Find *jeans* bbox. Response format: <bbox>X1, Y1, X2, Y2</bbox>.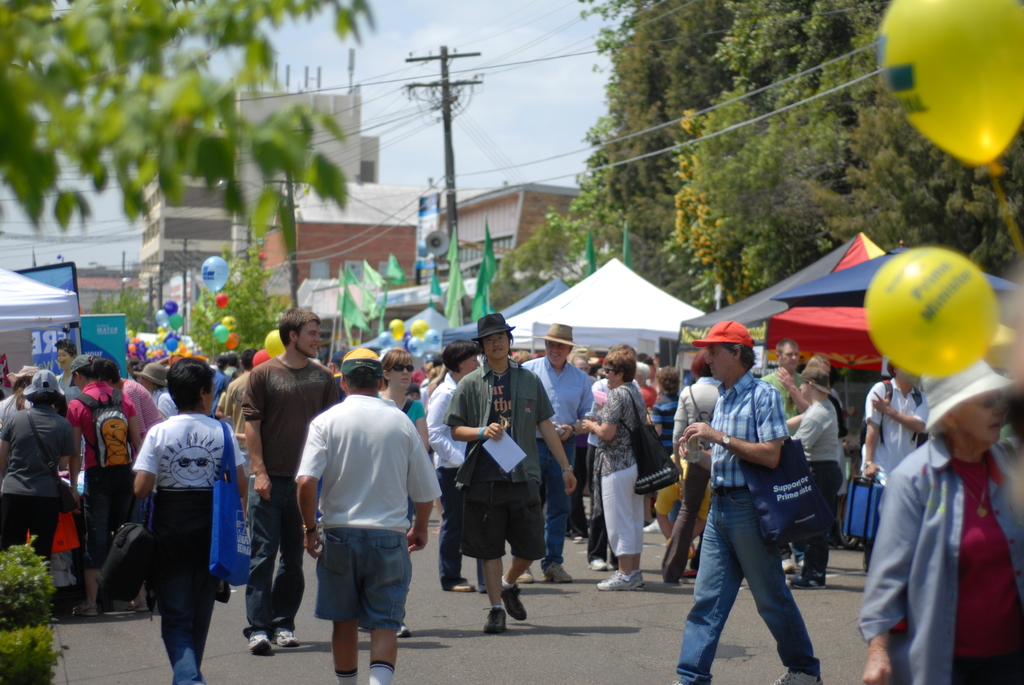
<bbox>257, 481, 300, 640</bbox>.
